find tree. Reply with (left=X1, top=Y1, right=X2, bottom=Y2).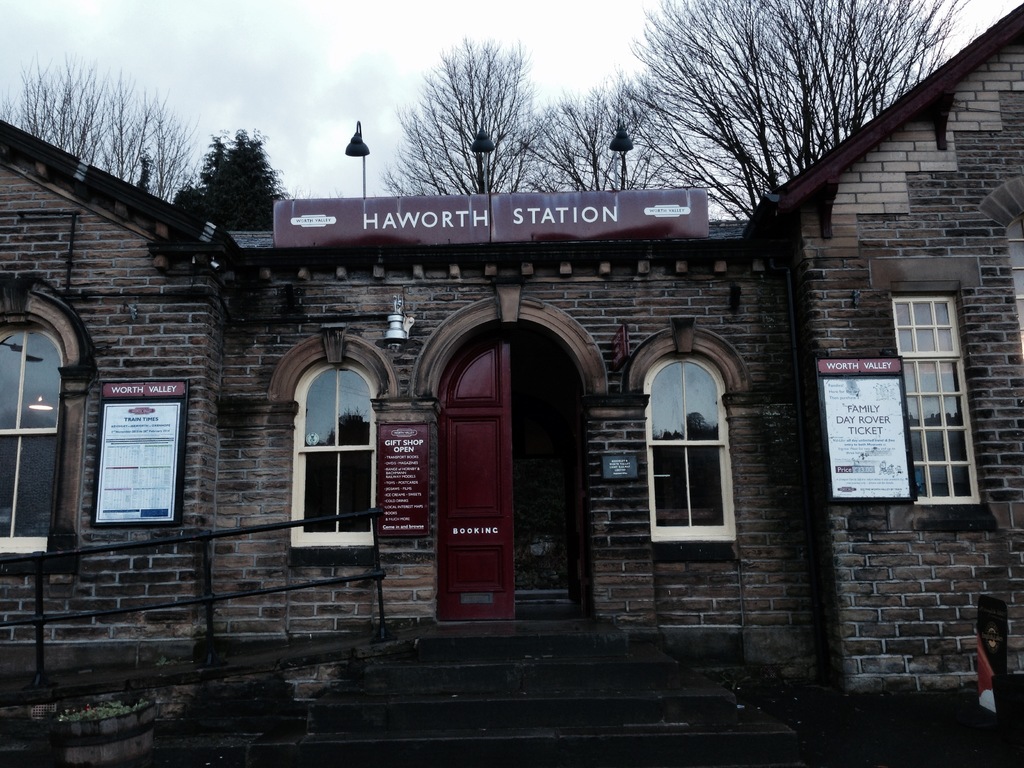
(left=383, top=43, right=549, bottom=181).
